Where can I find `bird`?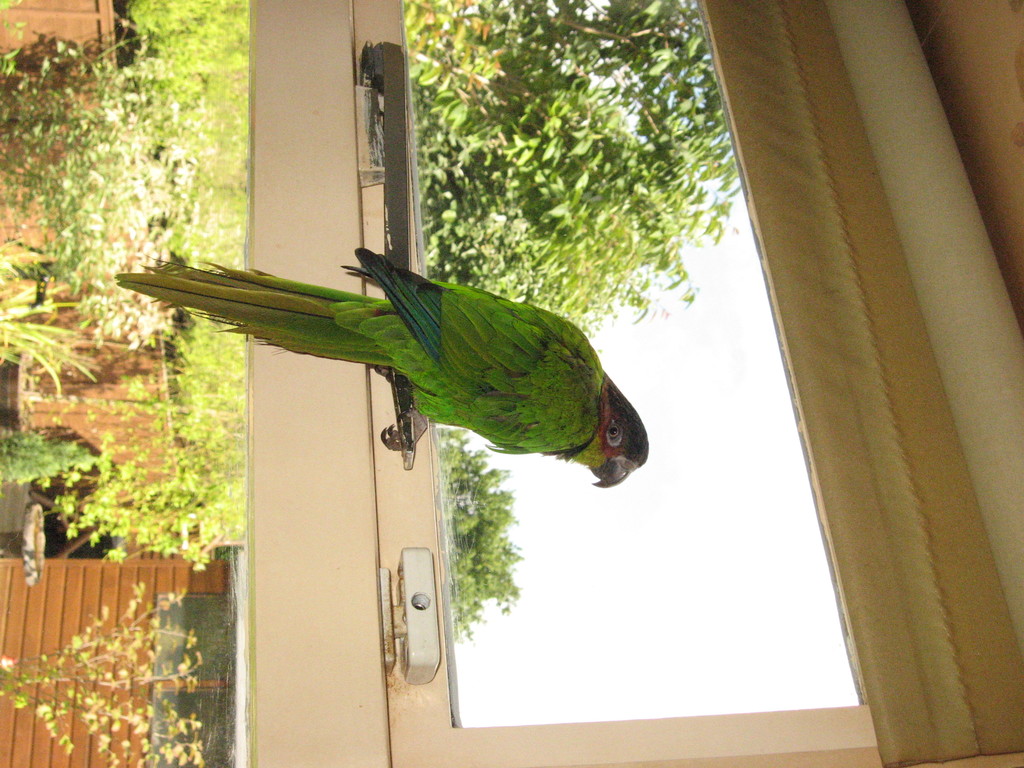
You can find it at [131, 232, 662, 489].
